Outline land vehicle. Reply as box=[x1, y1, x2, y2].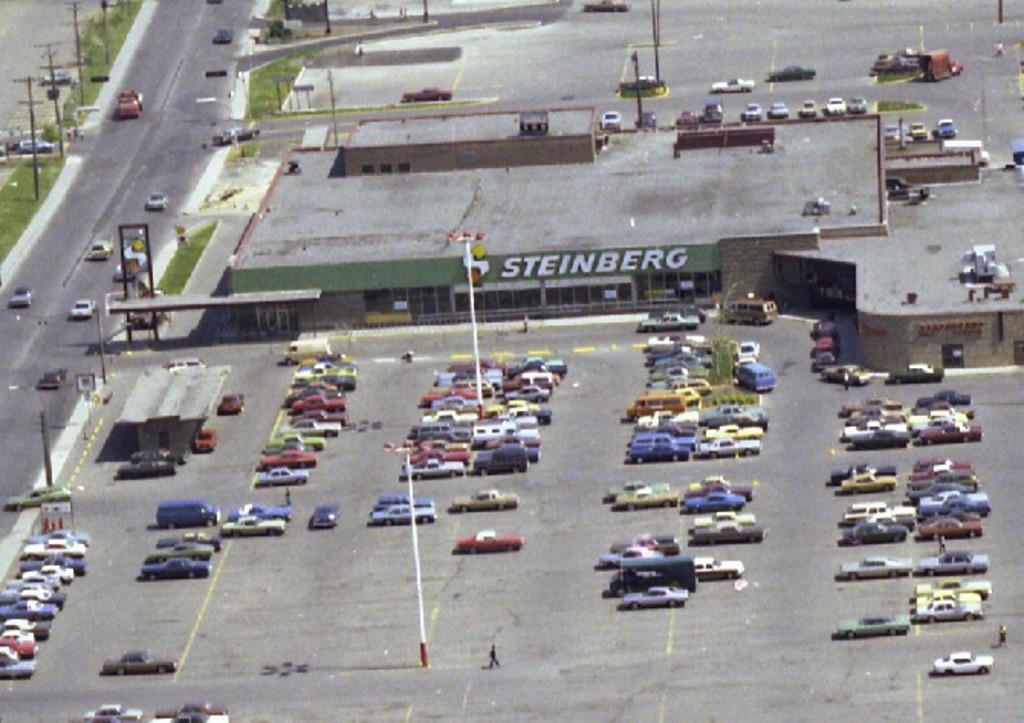
box=[628, 428, 697, 451].
